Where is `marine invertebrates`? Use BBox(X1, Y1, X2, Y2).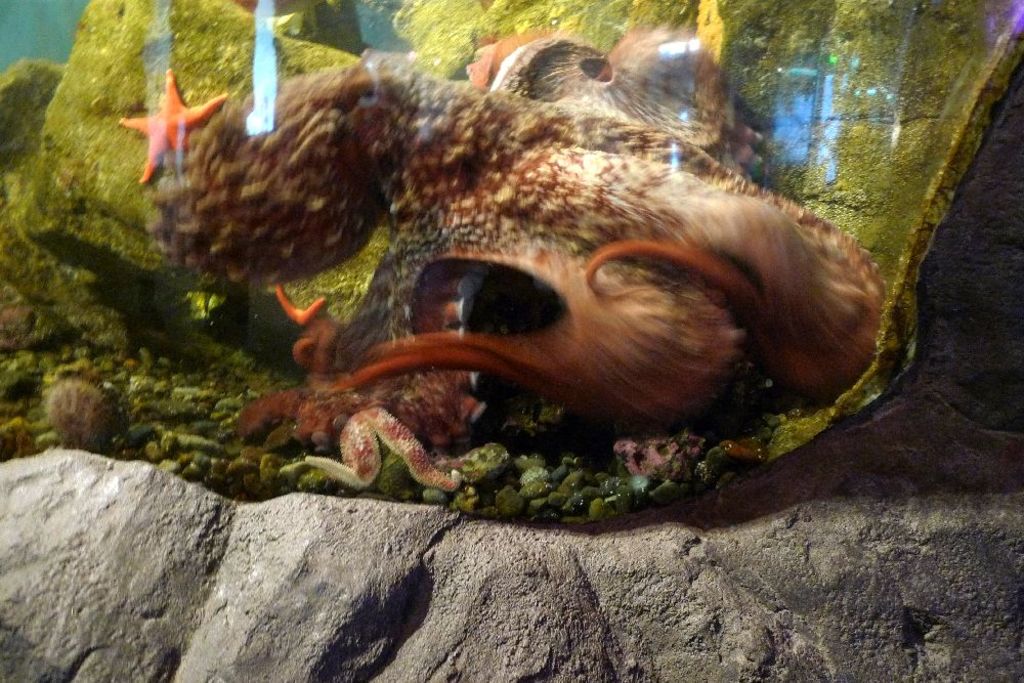
BBox(268, 284, 342, 364).
